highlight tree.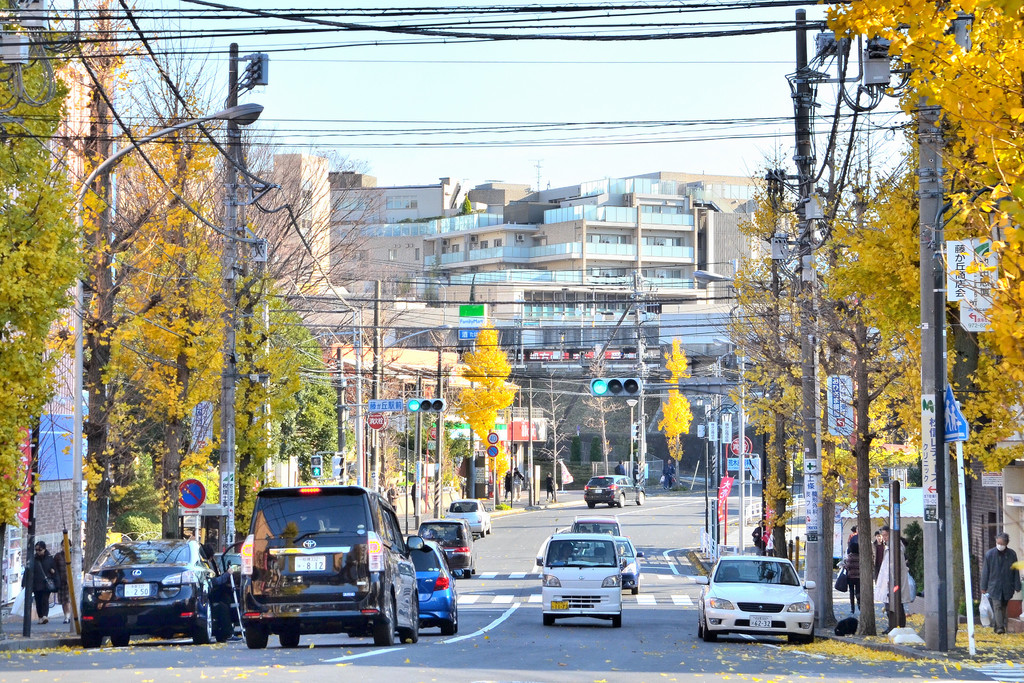
Highlighted region: 211 273 312 534.
